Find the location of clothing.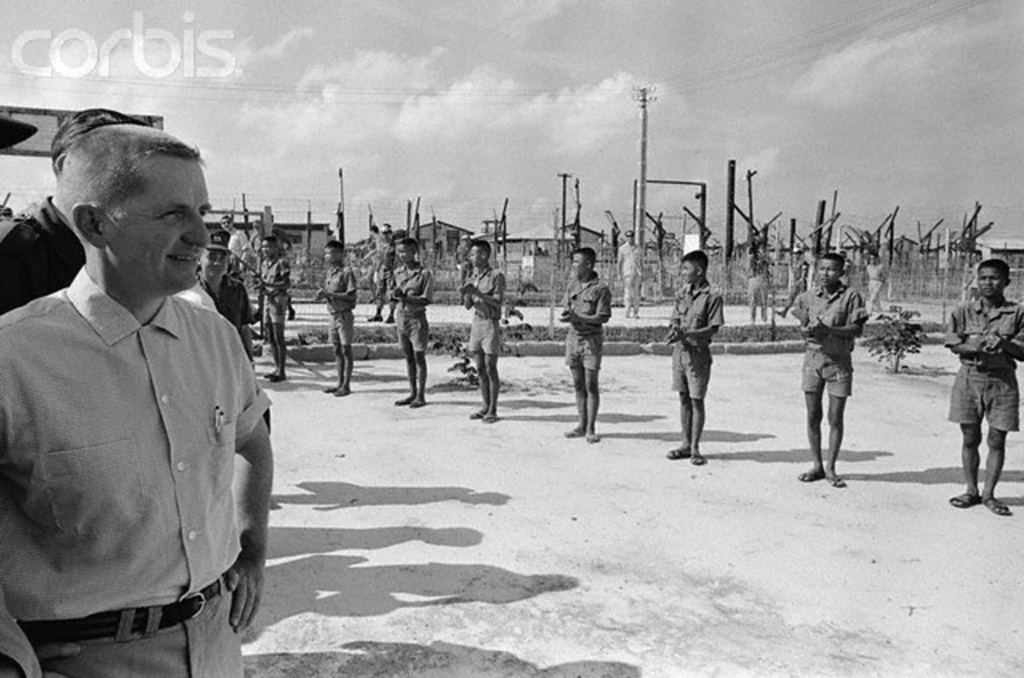
Location: [x1=11, y1=225, x2=271, y2=658].
